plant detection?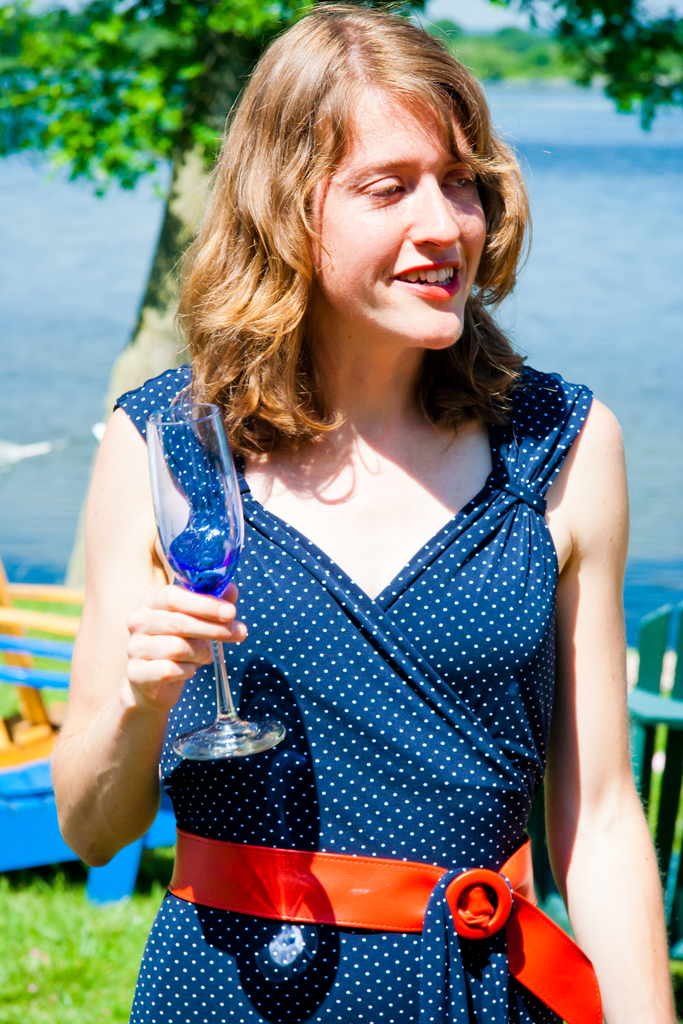
(0,0,682,1023)
